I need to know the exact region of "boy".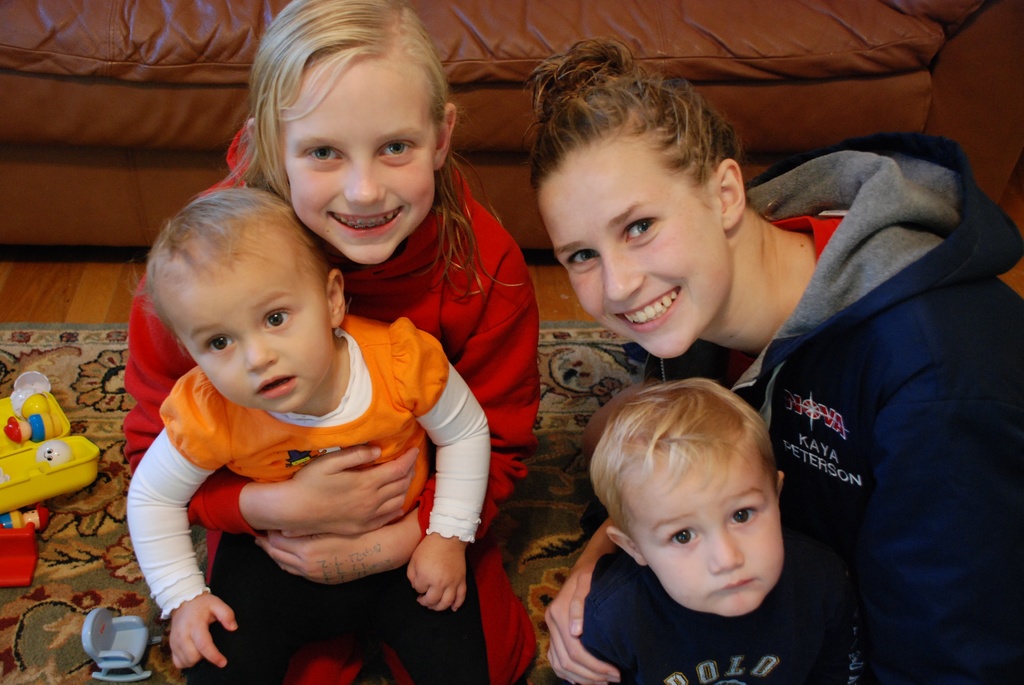
Region: select_region(86, 160, 459, 653).
